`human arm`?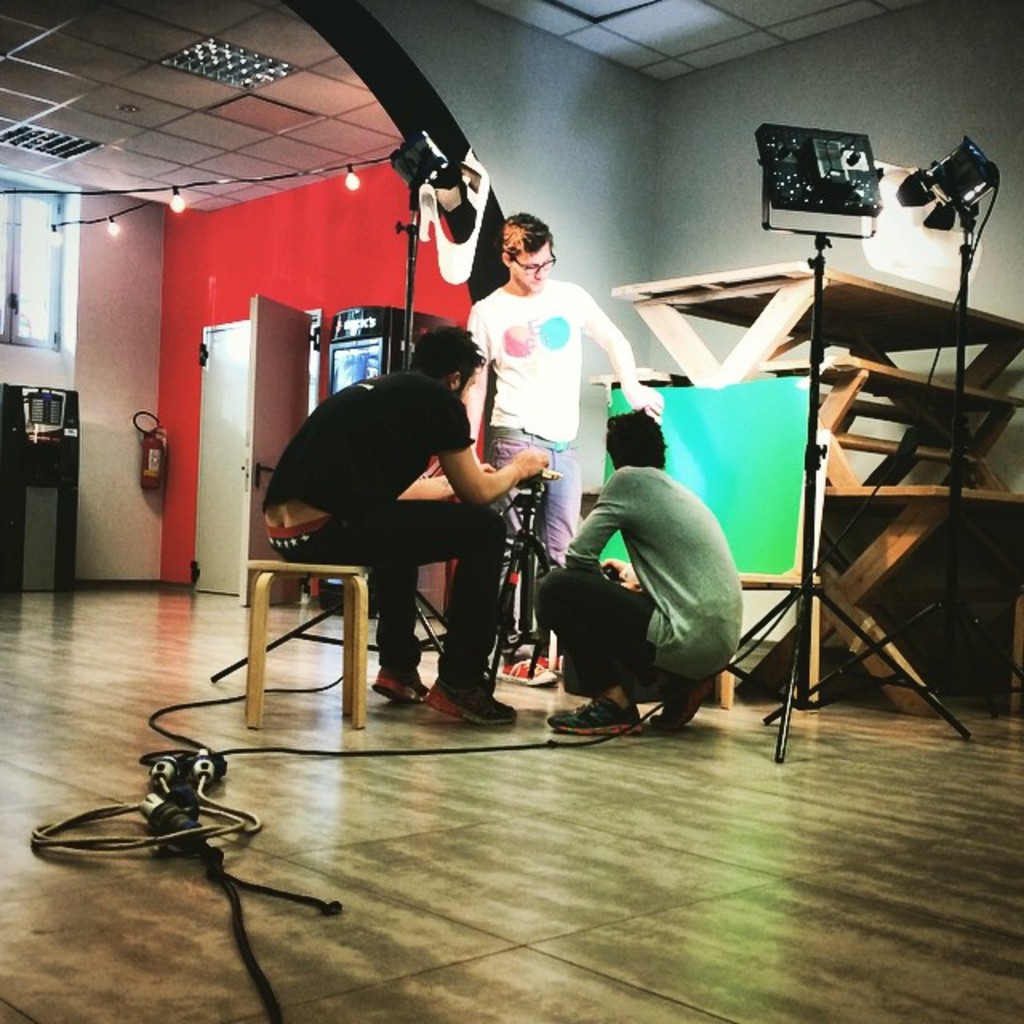
406/451/496/501
